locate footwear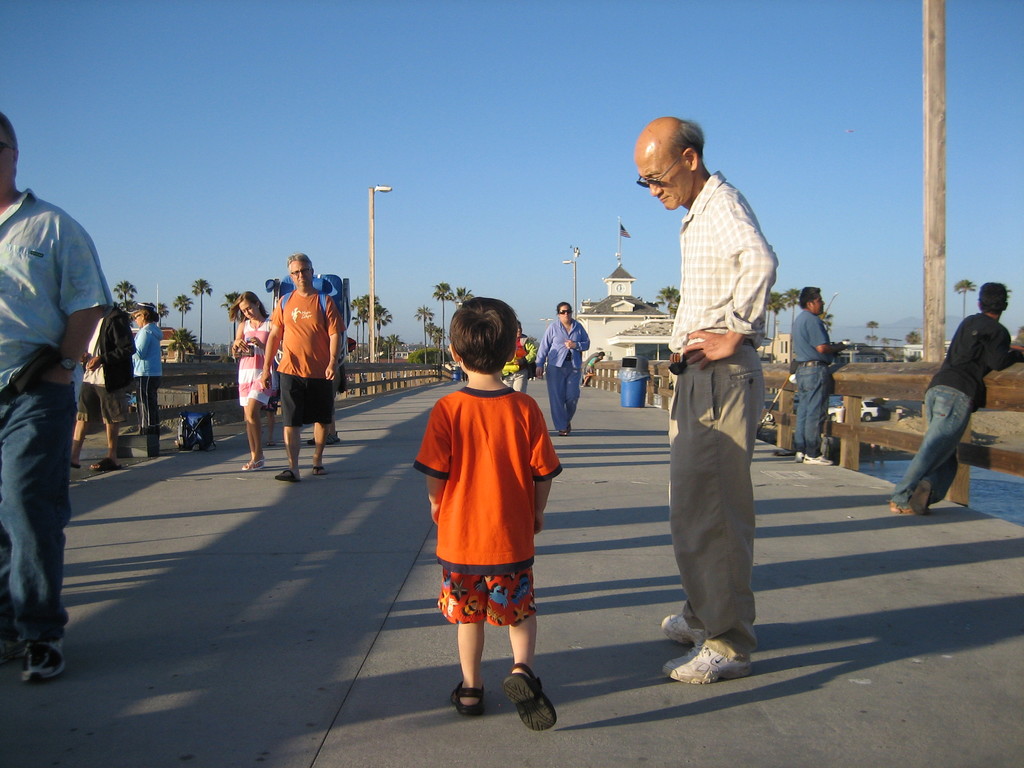
<box>660,611,708,651</box>
